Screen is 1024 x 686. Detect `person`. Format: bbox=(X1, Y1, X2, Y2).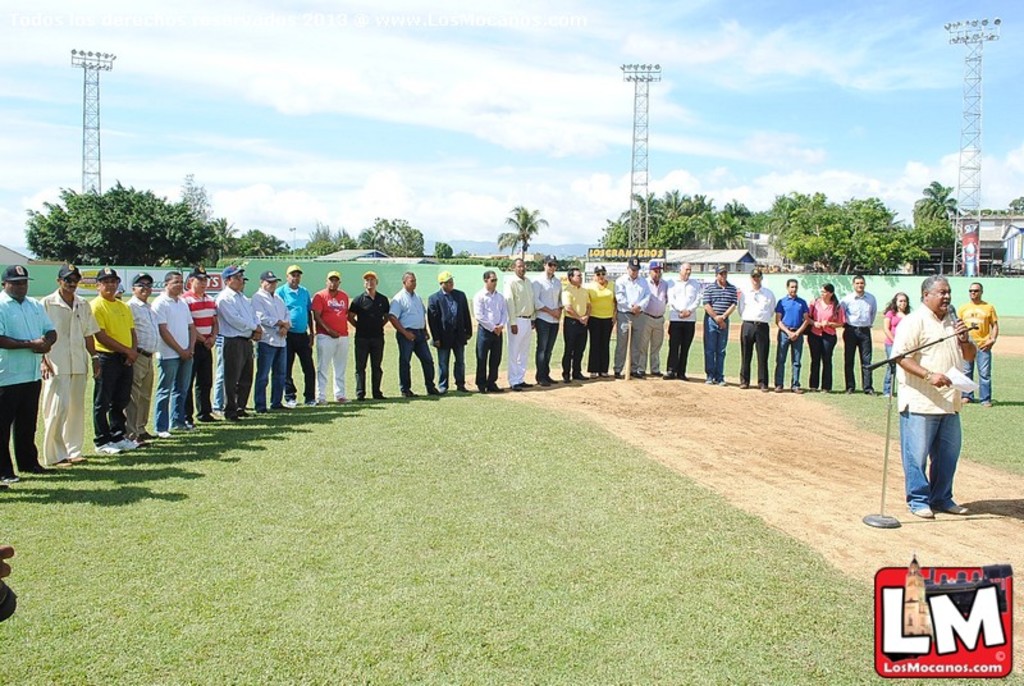
bbox=(895, 269, 980, 532).
